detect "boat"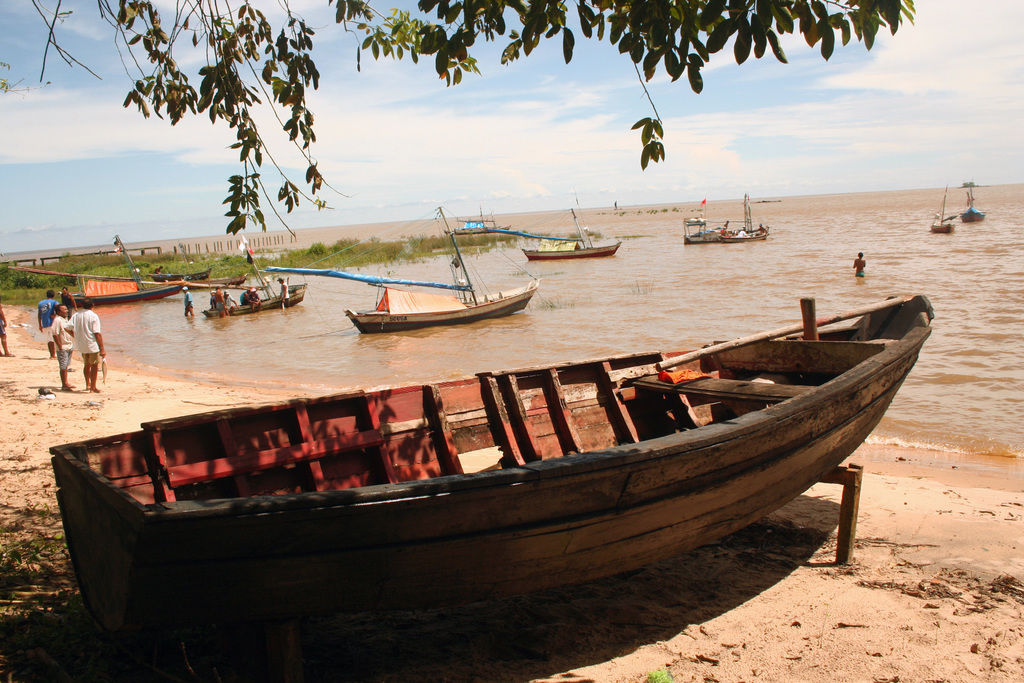
crop(520, 211, 623, 261)
